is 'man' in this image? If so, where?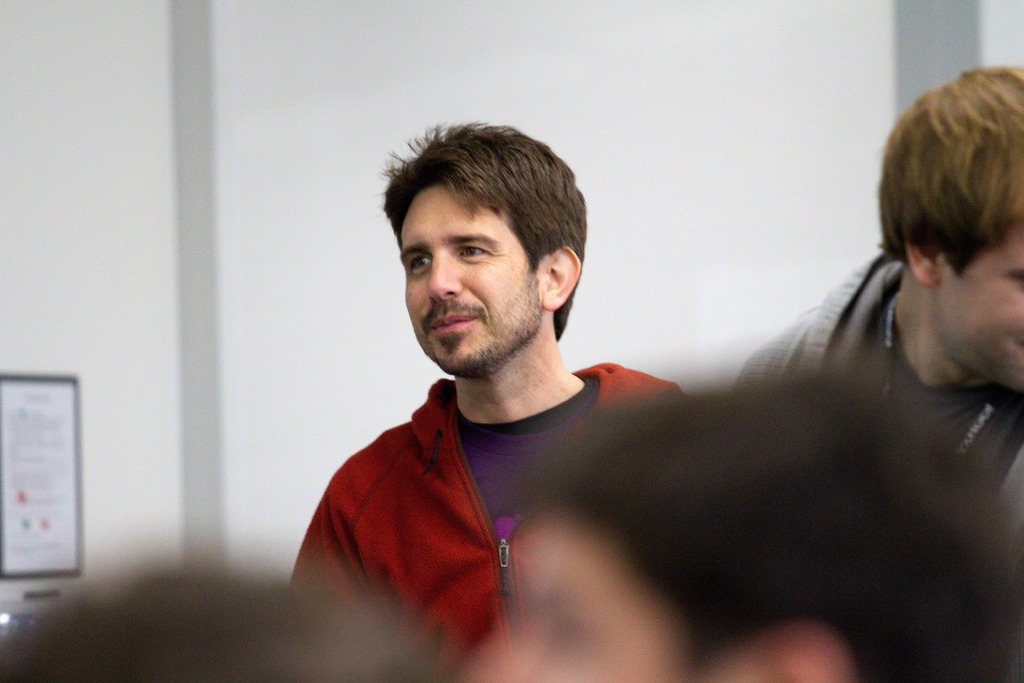
Yes, at Rect(289, 113, 735, 655).
